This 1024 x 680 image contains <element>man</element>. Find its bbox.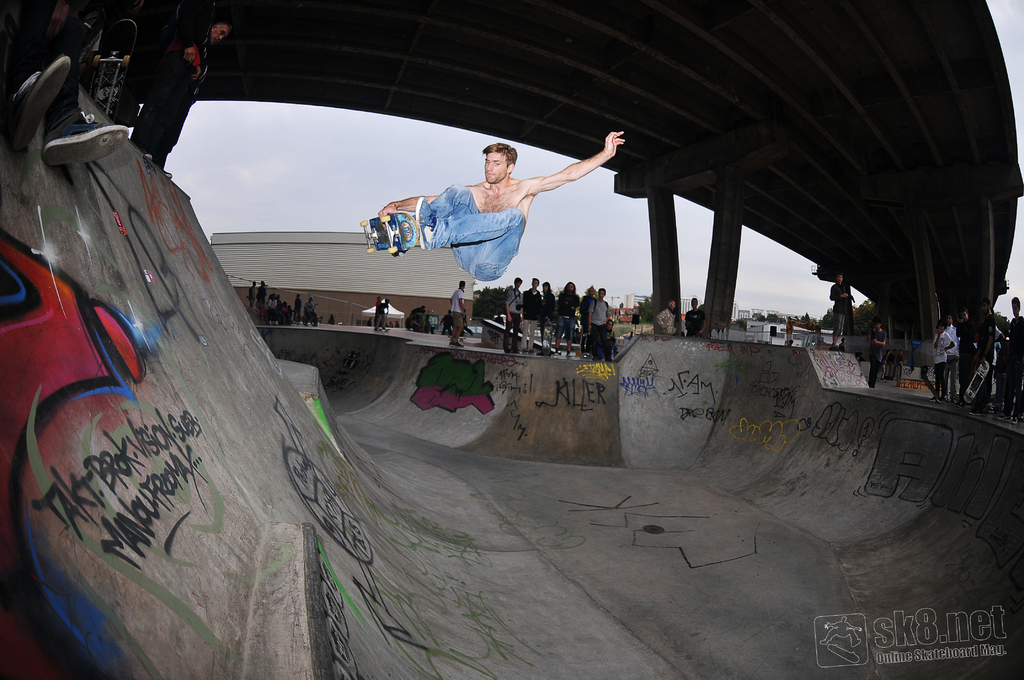
BBox(826, 273, 865, 351).
